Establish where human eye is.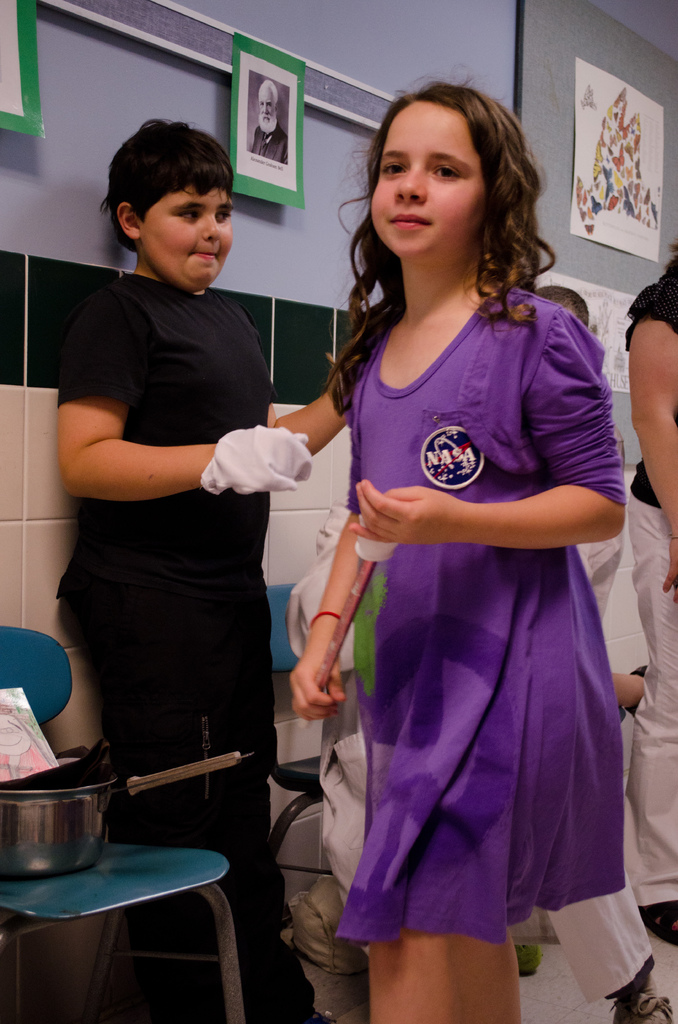
Established at l=426, t=160, r=461, b=186.
